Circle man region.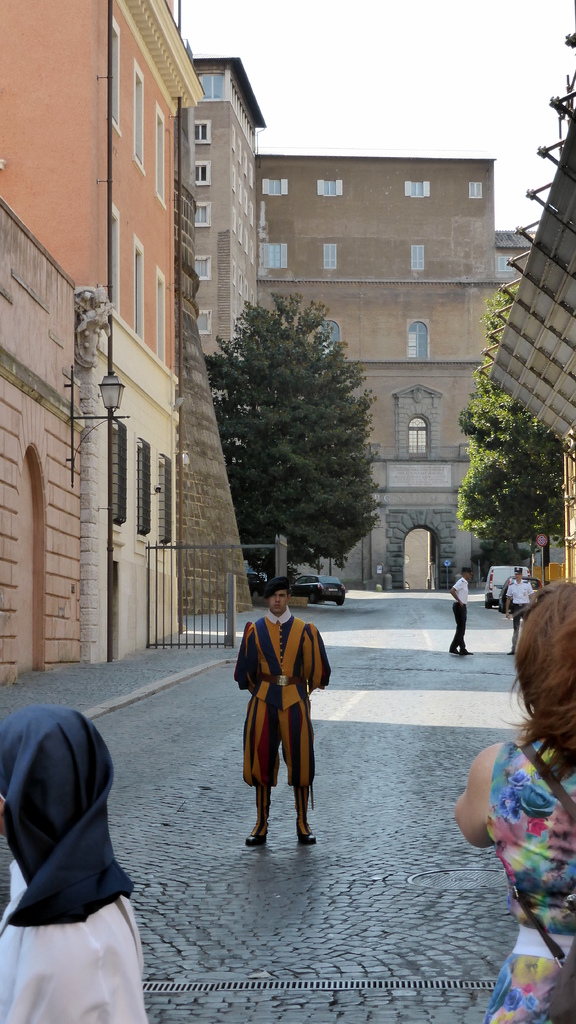
Region: <region>505, 564, 538, 652</region>.
